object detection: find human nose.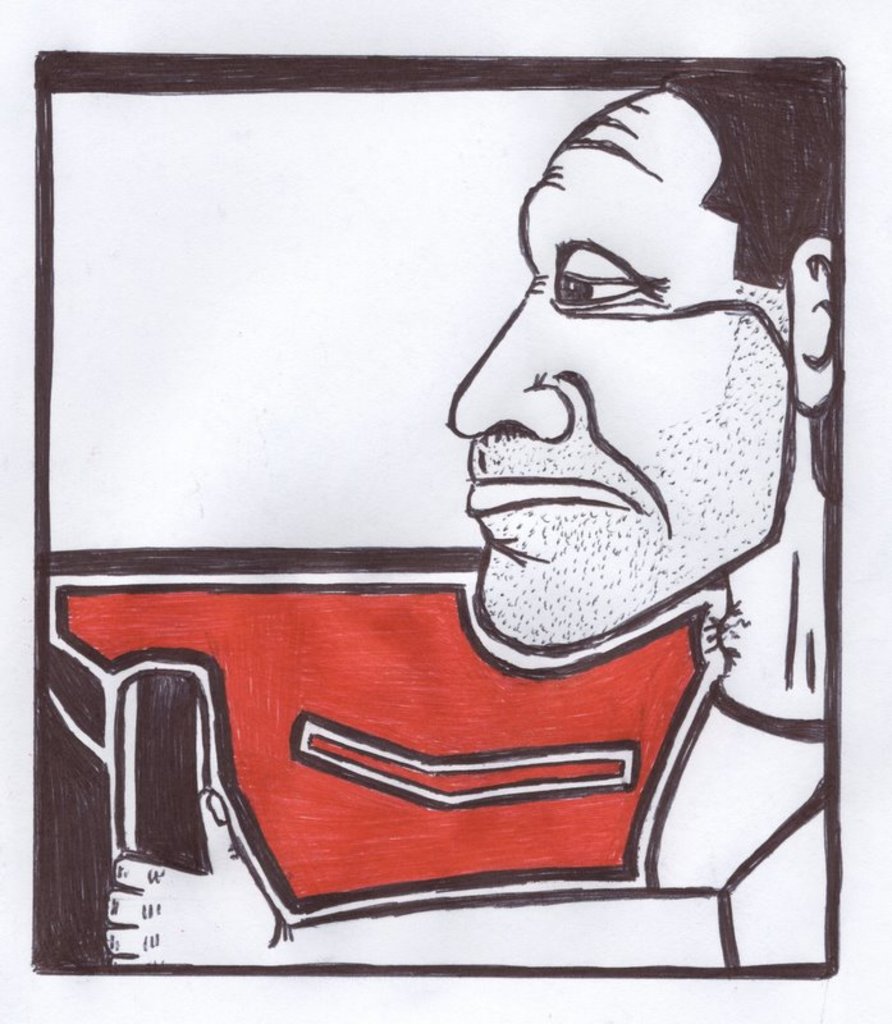
crop(447, 279, 569, 436).
